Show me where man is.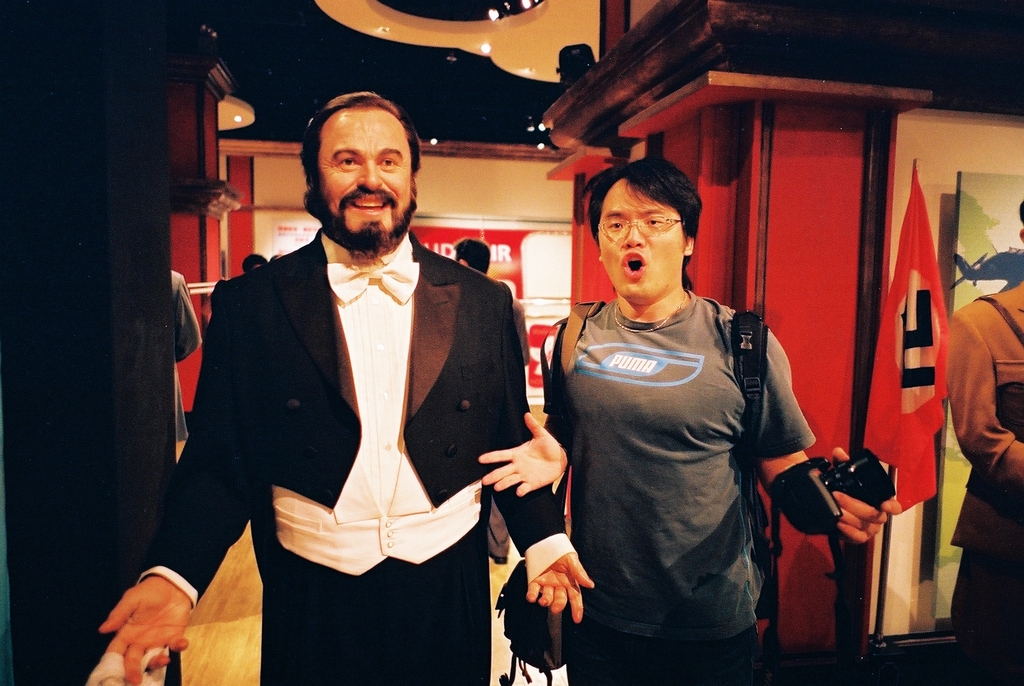
man is at 474 155 900 685.
